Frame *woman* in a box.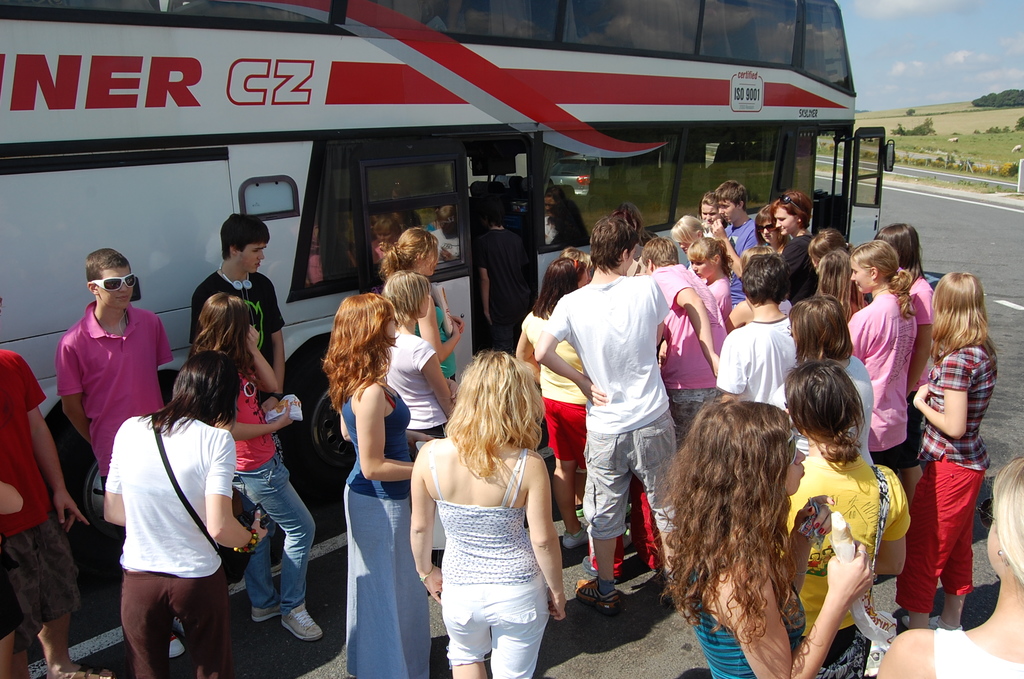
[x1=186, y1=307, x2=325, y2=639].
